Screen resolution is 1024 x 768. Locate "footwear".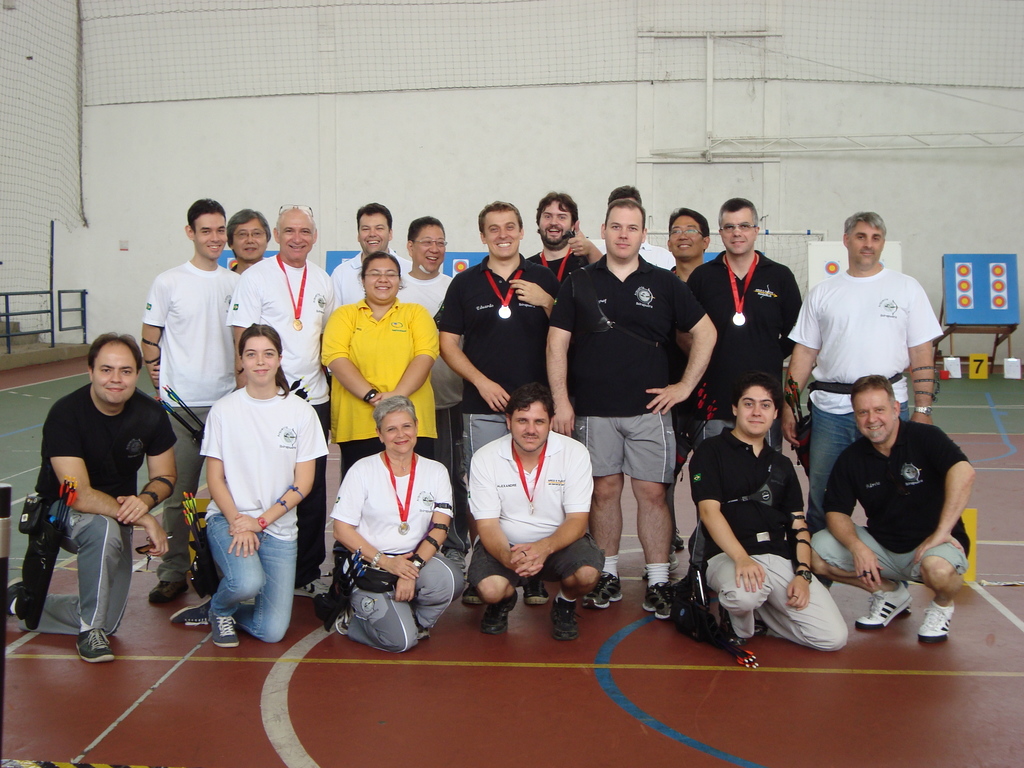
left=859, top=581, right=913, bottom=637.
